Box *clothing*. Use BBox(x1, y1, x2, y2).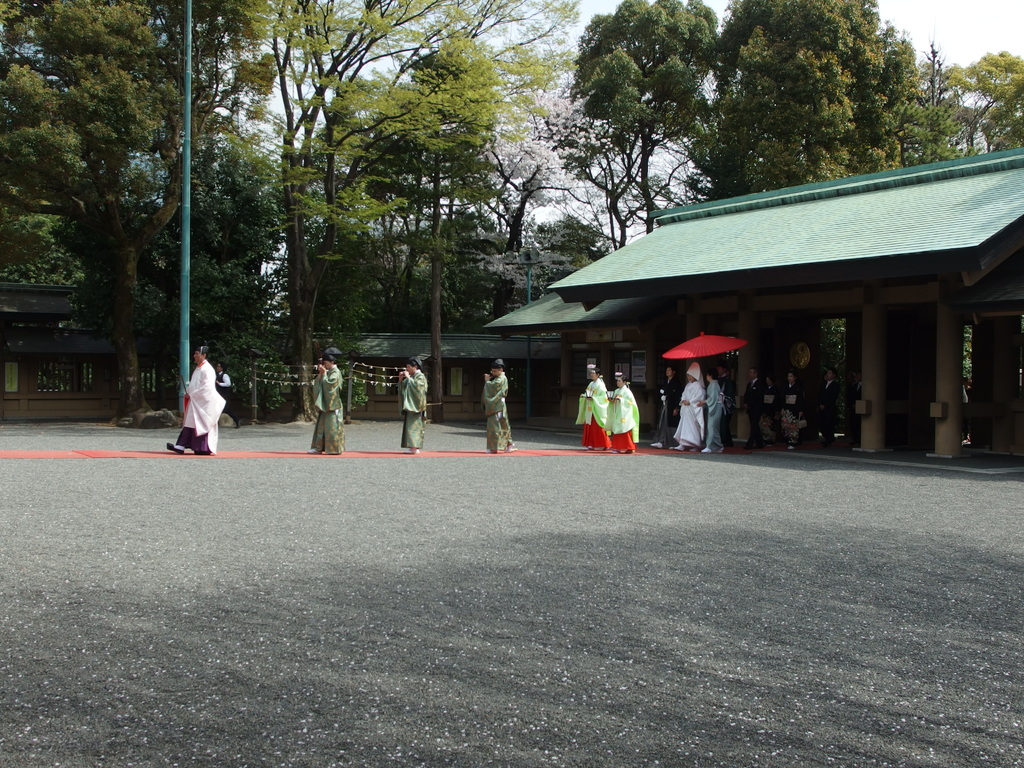
BBox(484, 369, 516, 450).
